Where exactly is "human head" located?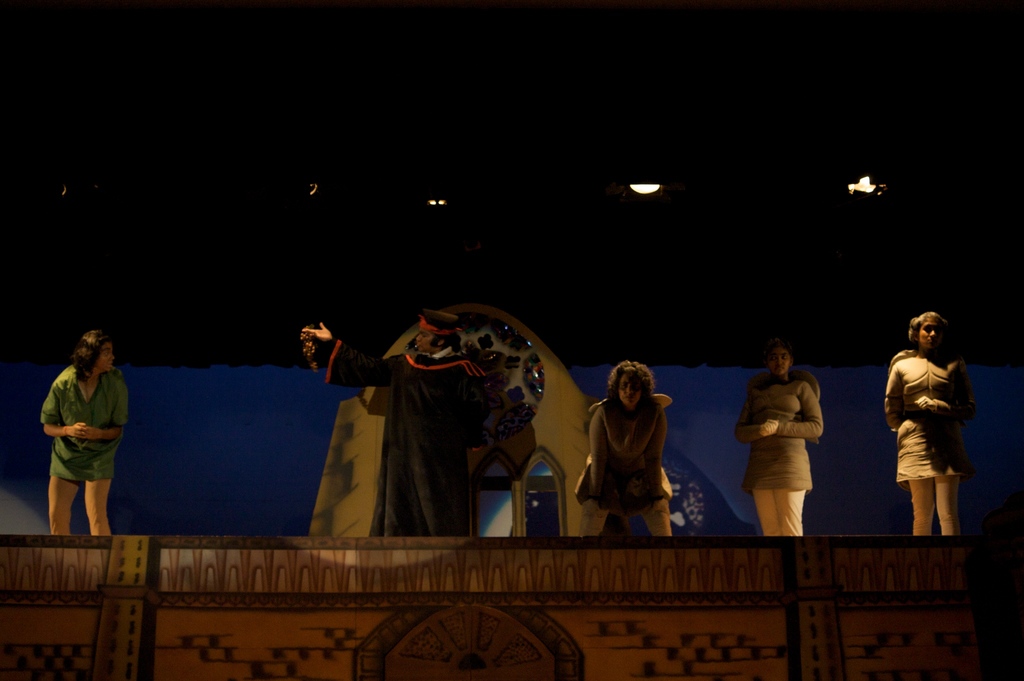
Its bounding box is bbox=(616, 361, 655, 412).
